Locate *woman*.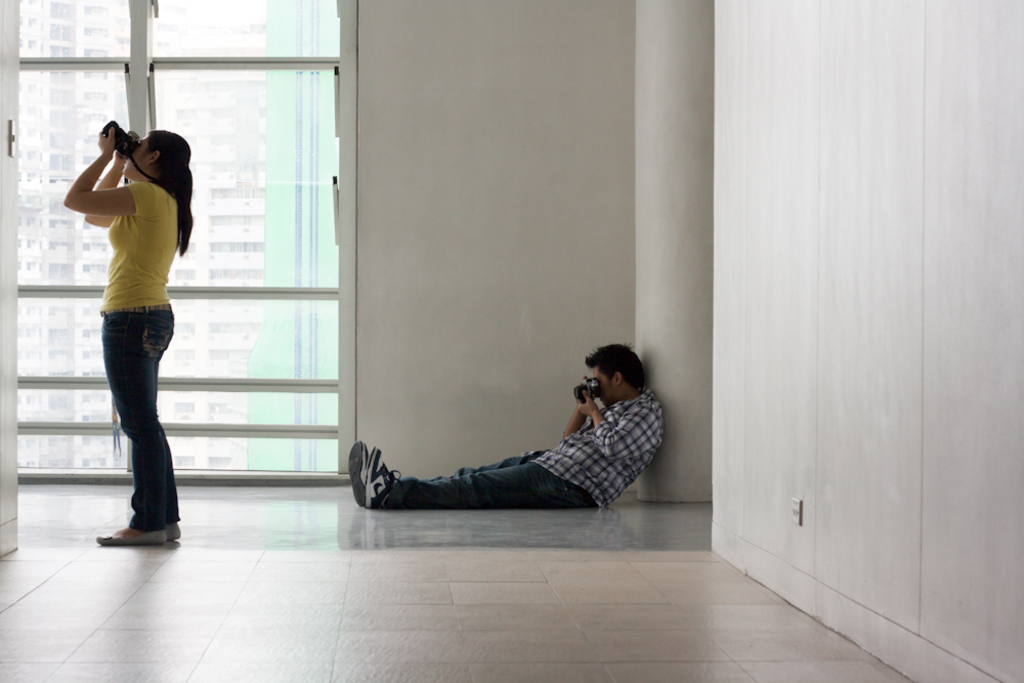
Bounding box: [left=59, top=106, right=199, bottom=542].
